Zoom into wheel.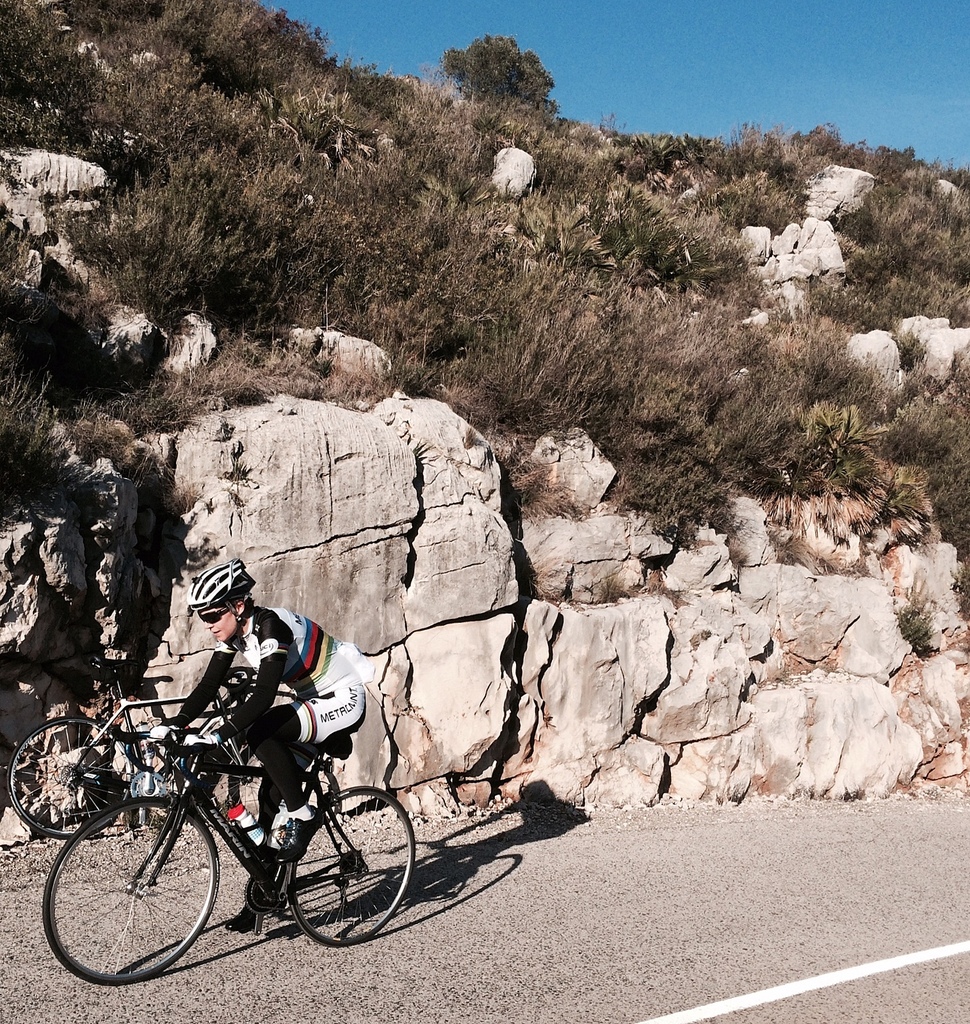
Zoom target: box(280, 780, 422, 949).
